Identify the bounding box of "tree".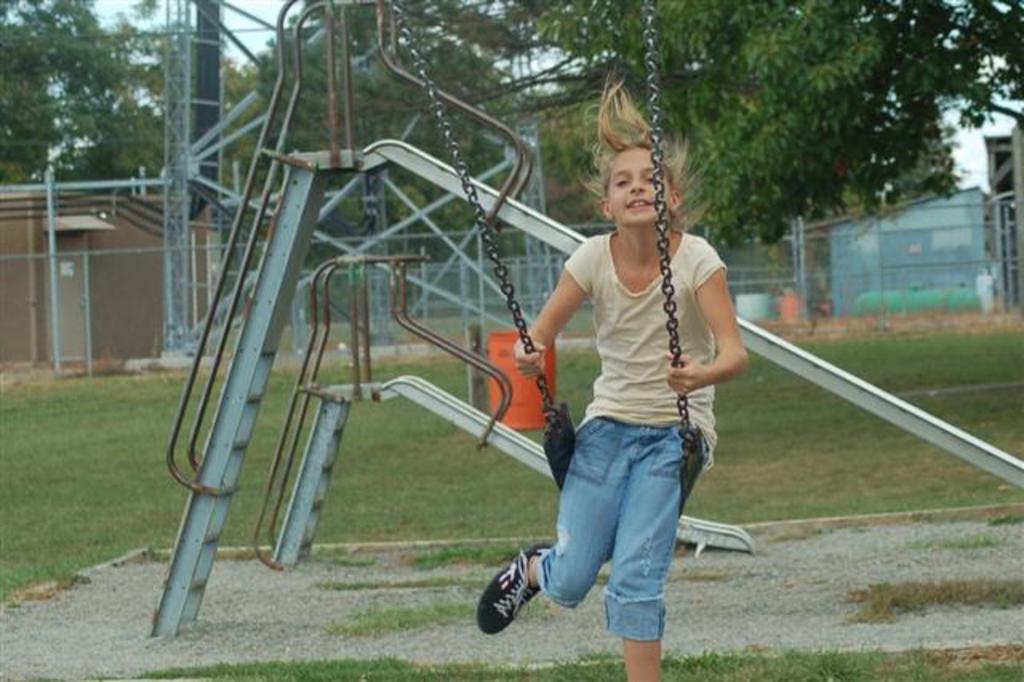
box(544, 3, 1022, 255).
